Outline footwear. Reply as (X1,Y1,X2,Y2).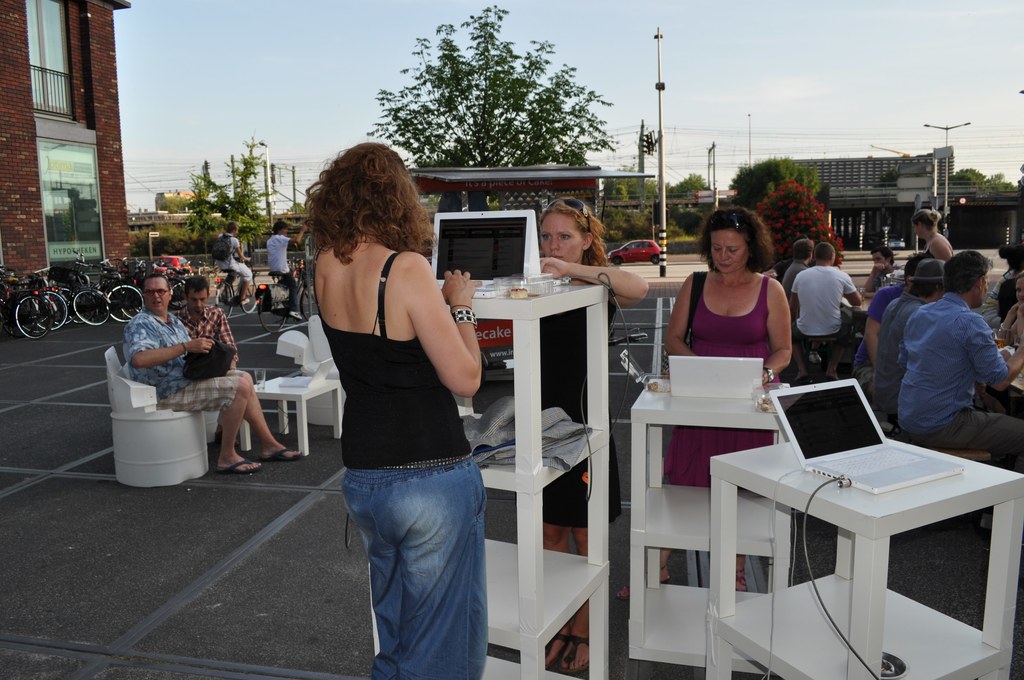
(216,455,266,475).
